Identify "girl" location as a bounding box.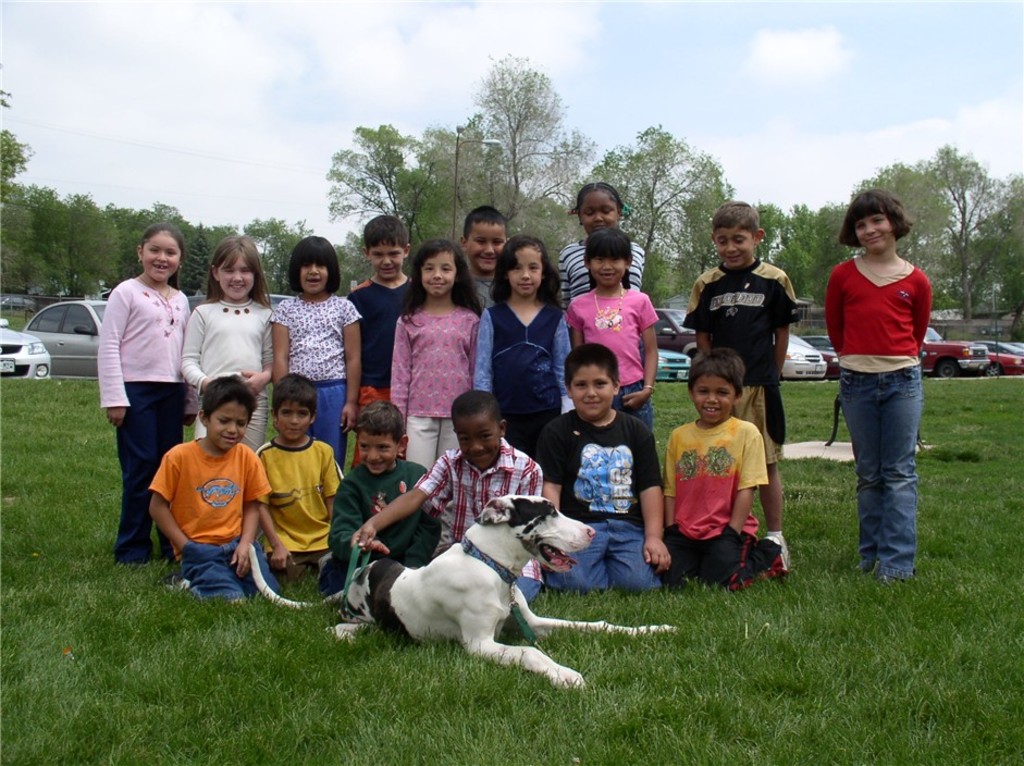
89:223:193:565.
